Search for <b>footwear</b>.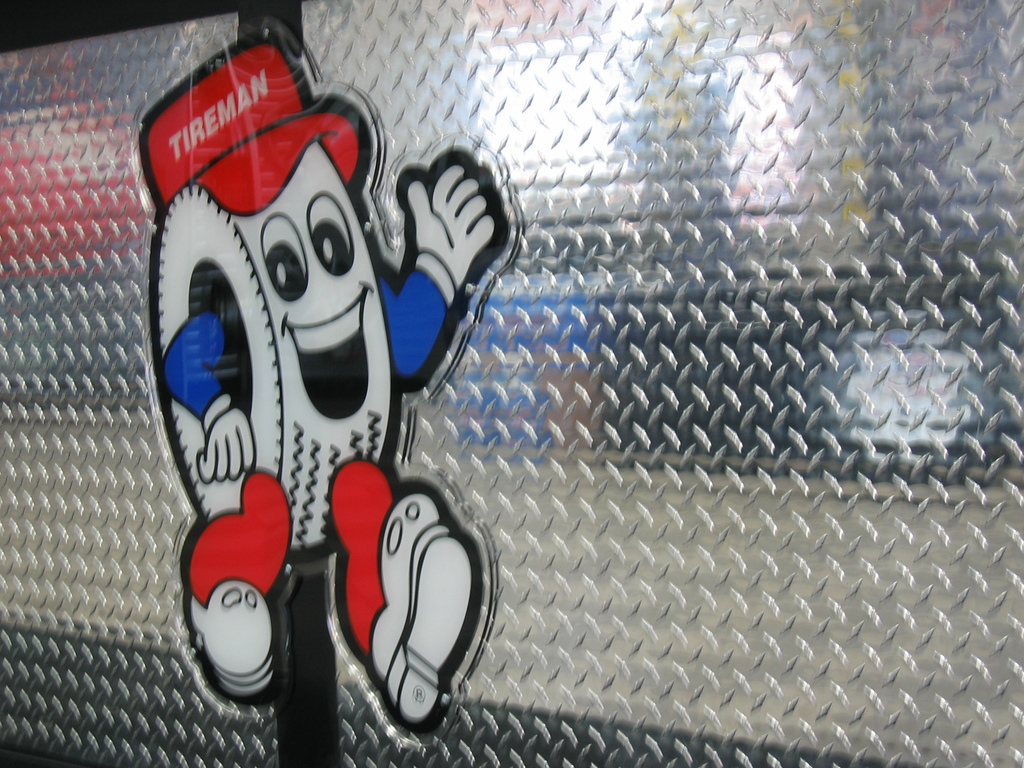
Found at {"left": 367, "top": 491, "right": 477, "bottom": 725}.
